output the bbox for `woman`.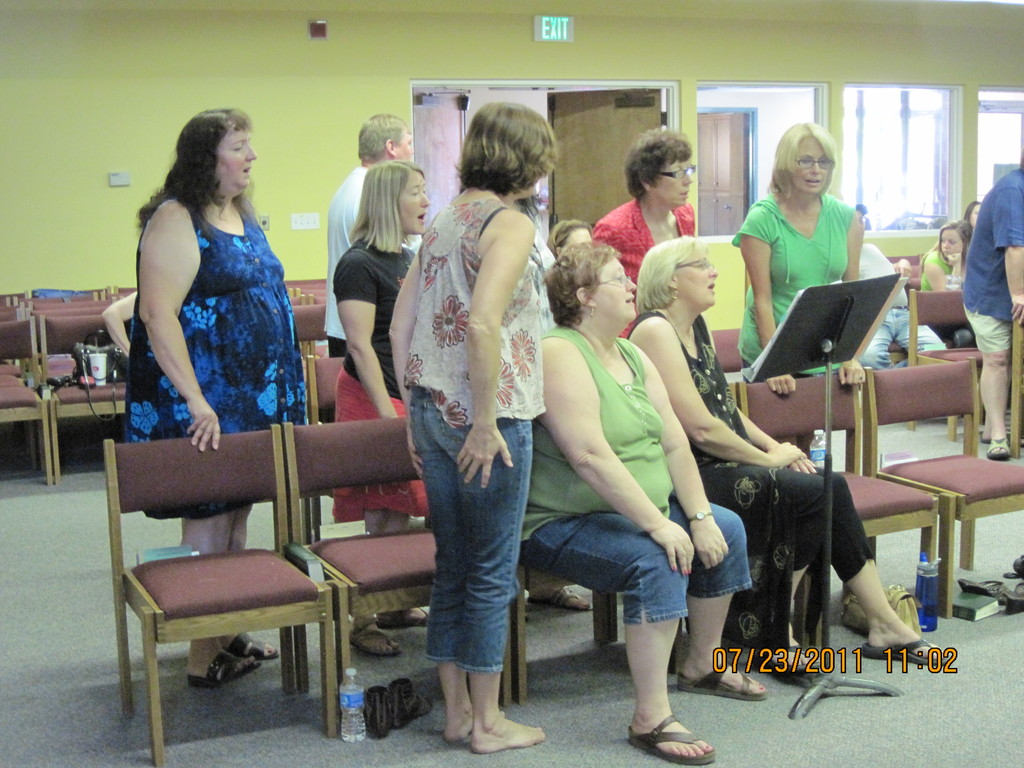
rect(727, 116, 866, 470).
